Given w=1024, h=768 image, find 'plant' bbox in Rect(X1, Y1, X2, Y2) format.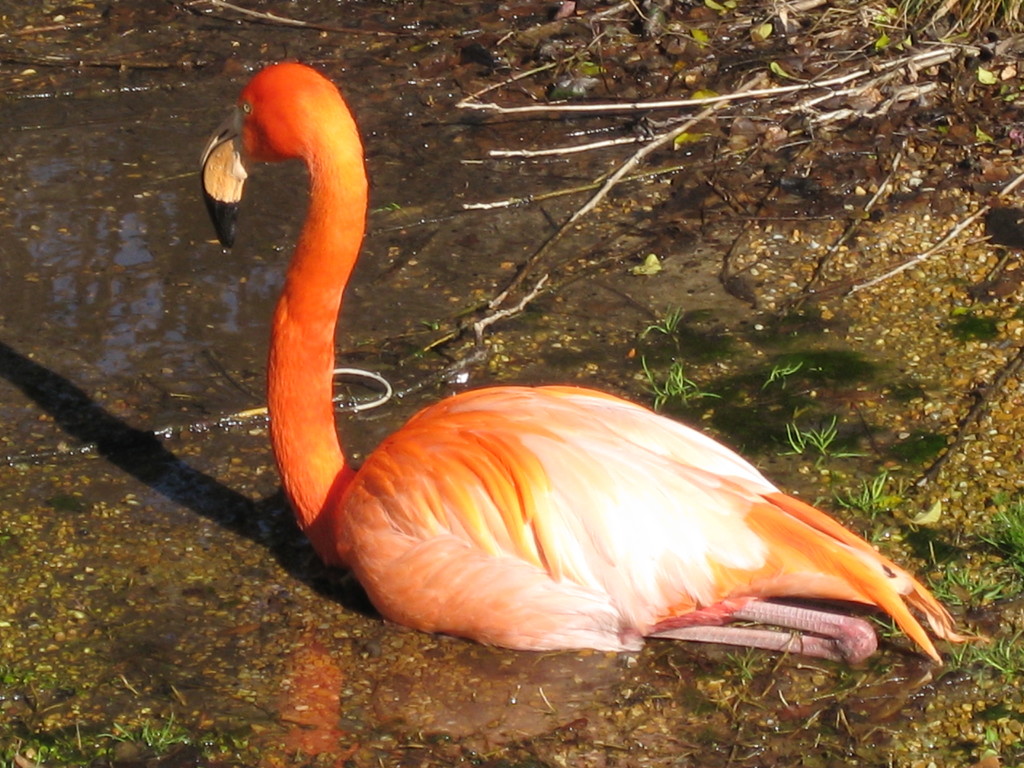
Rect(979, 727, 1023, 767).
